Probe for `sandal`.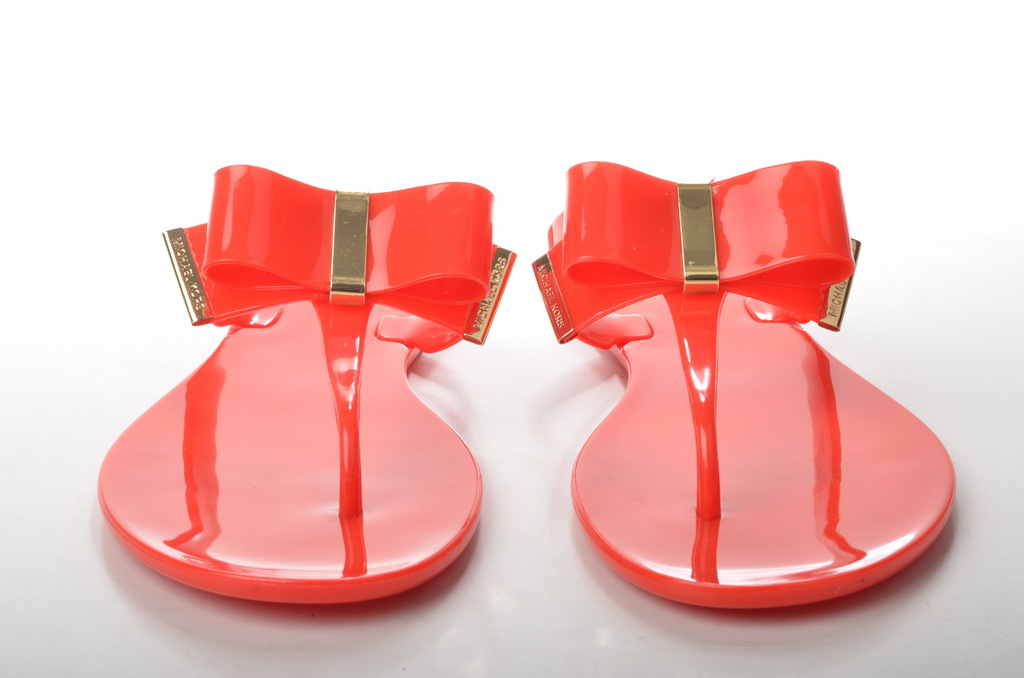
Probe result: (left=96, top=187, right=514, bottom=605).
